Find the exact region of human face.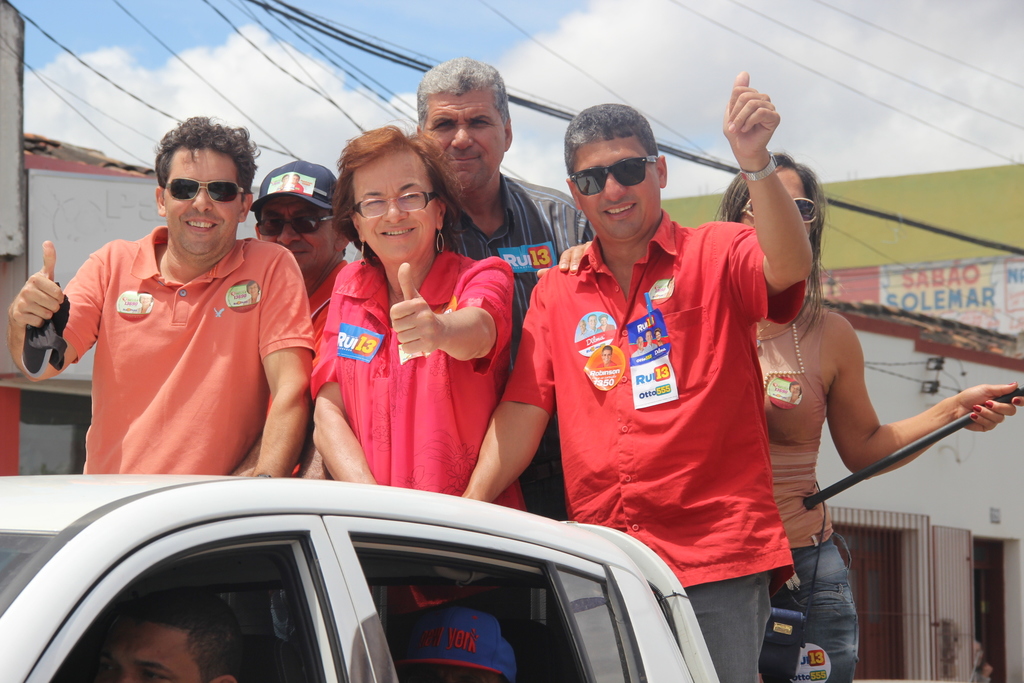
Exact region: (426, 90, 506, 192).
